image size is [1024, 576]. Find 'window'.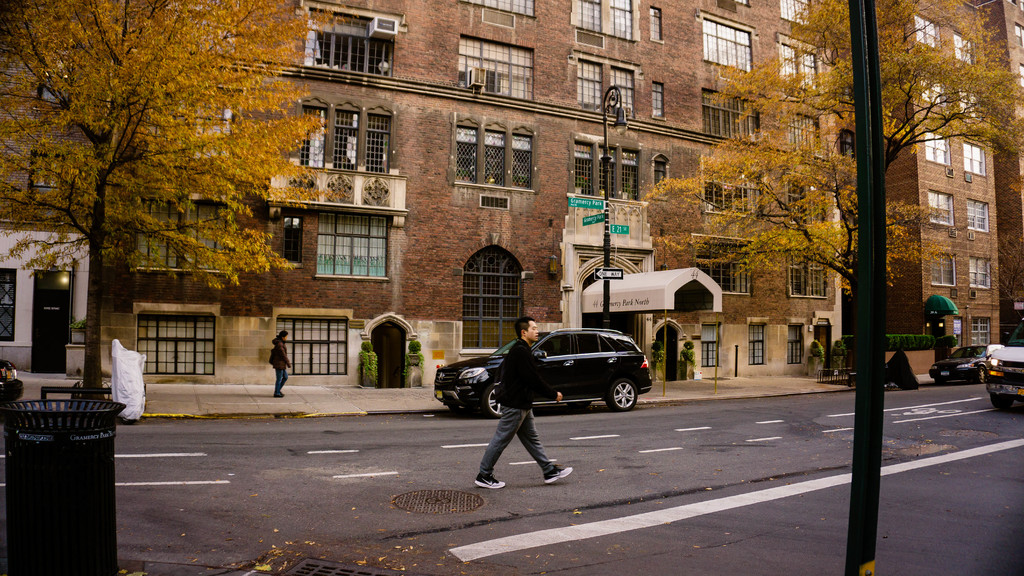
x1=785, y1=183, x2=824, y2=222.
